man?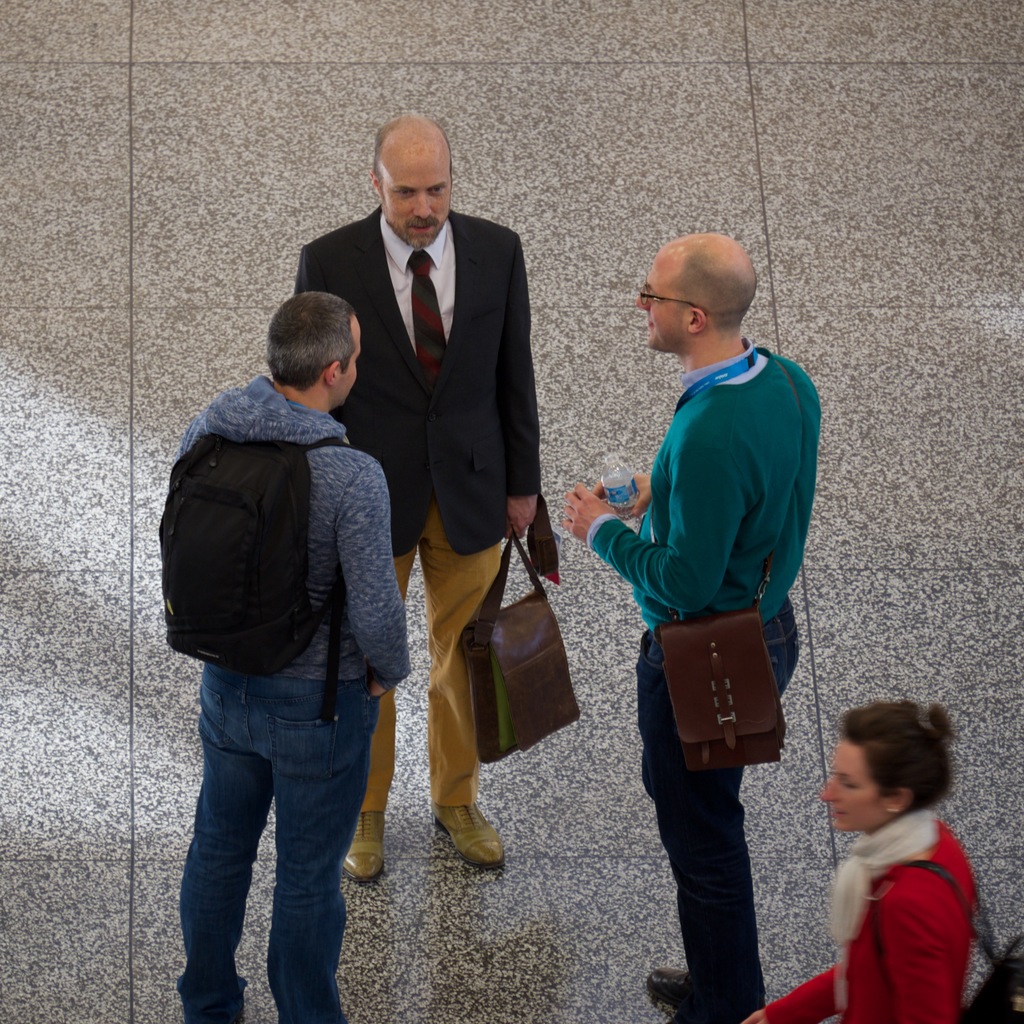
bbox(293, 109, 545, 881)
